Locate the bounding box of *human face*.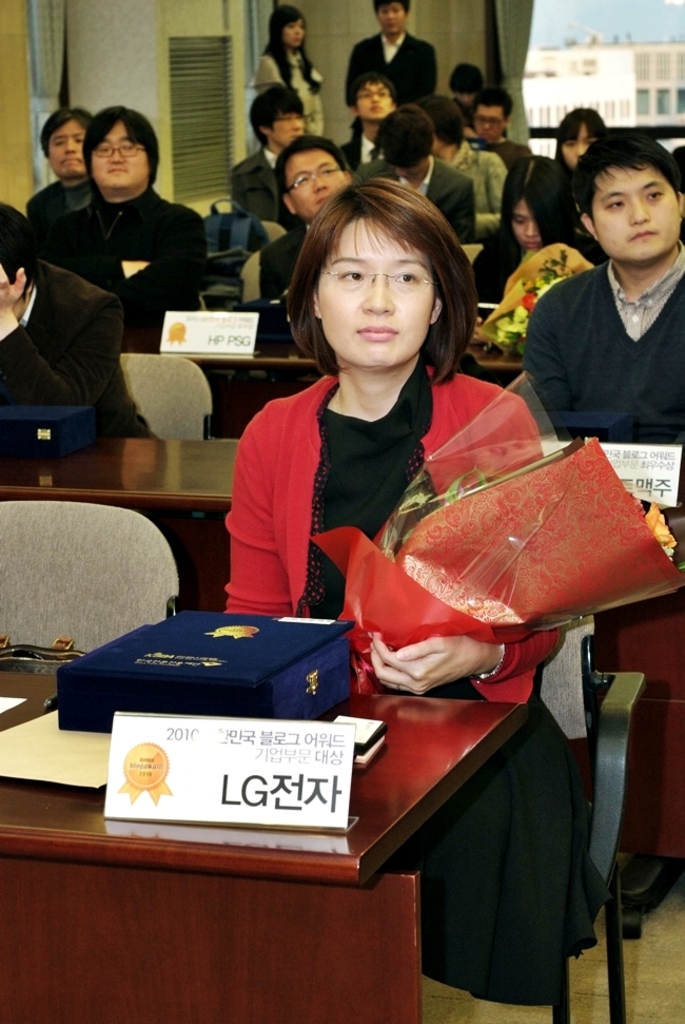
Bounding box: bbox=[285, 20, 302, 49].
